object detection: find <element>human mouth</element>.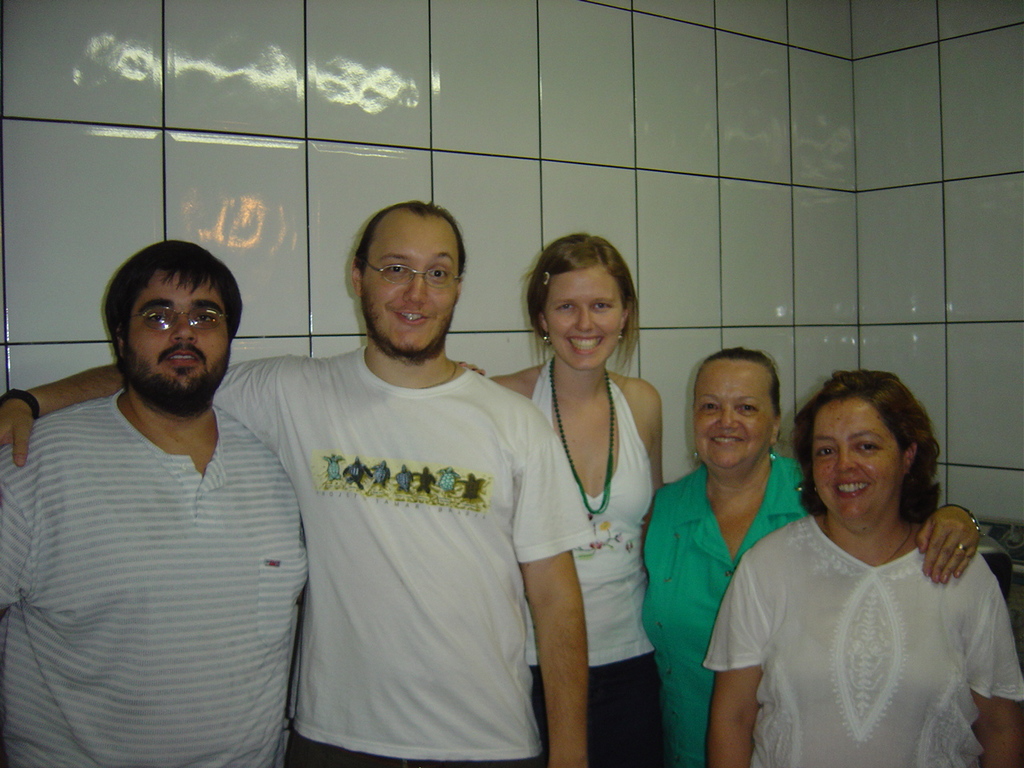
bbox=[834, 478, 865, 496].
